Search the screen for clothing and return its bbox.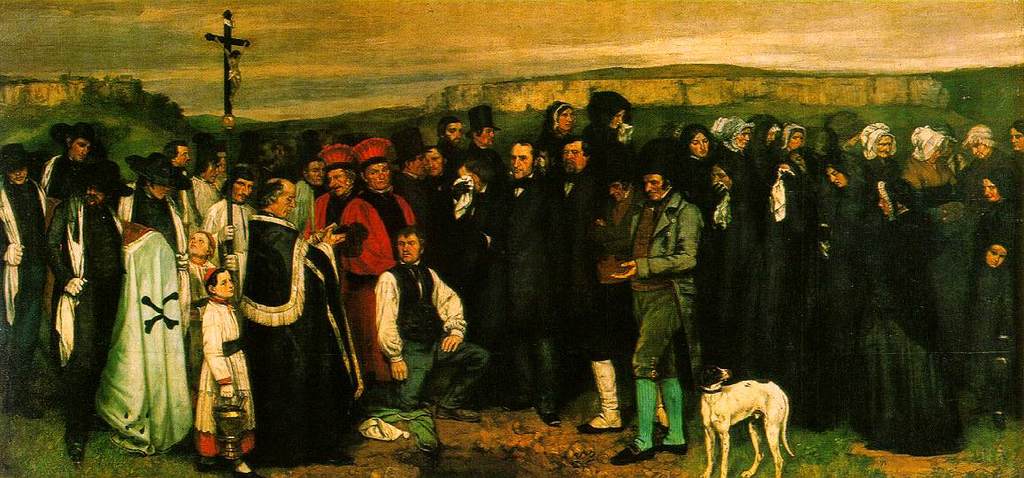
Found: box=[694, 191, 755, 366].
